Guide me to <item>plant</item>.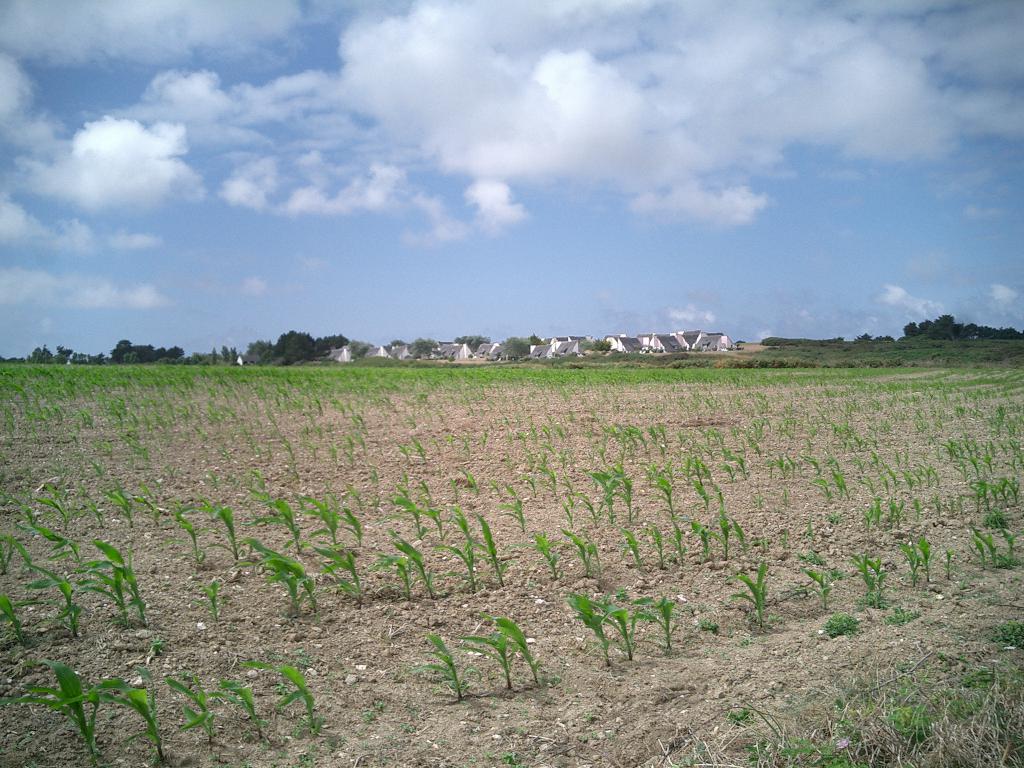
Guidance: 328:735:342:748.
